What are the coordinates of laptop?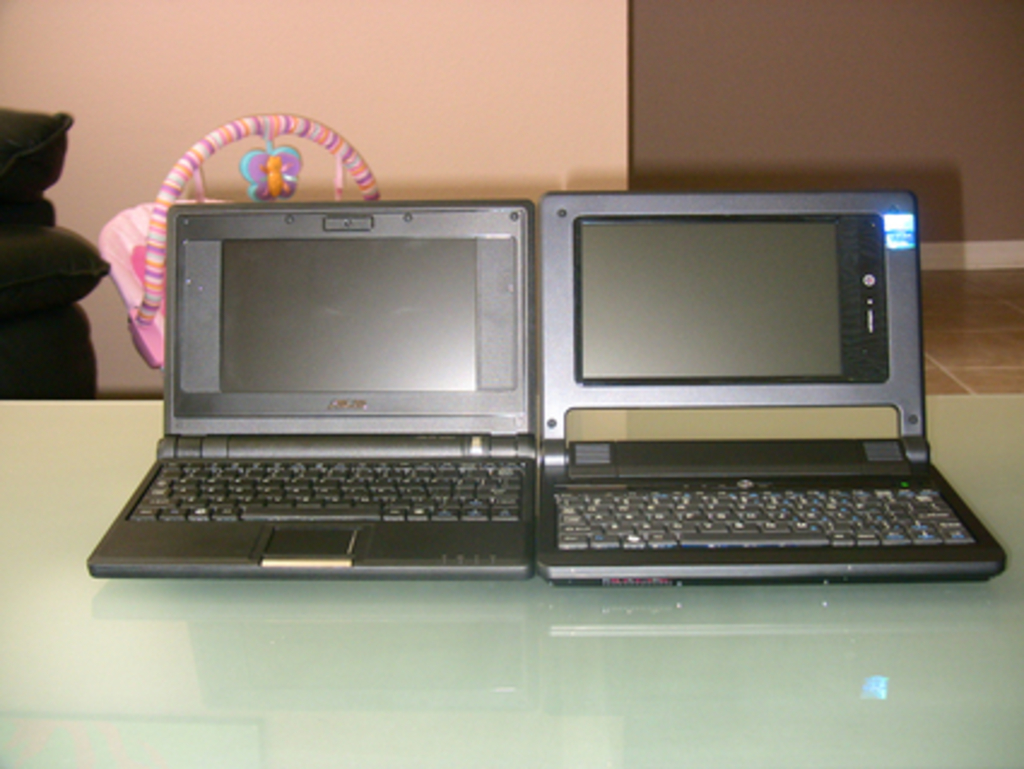
(84, 188, 537, 576).
